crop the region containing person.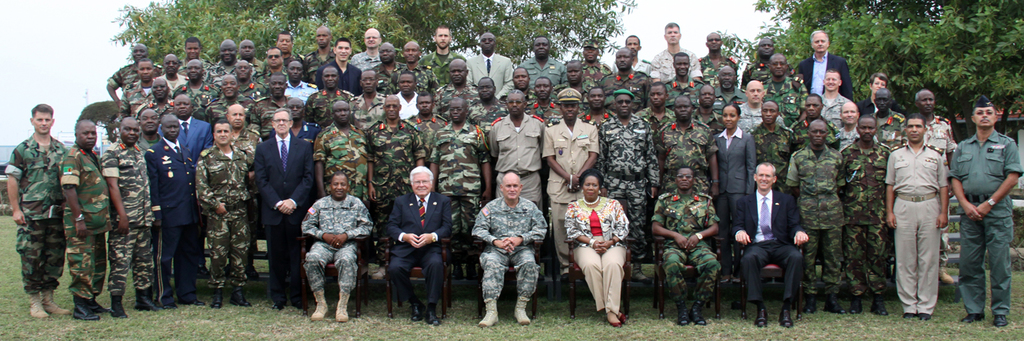
Crop region: box=[652, 93, 720, 205].
